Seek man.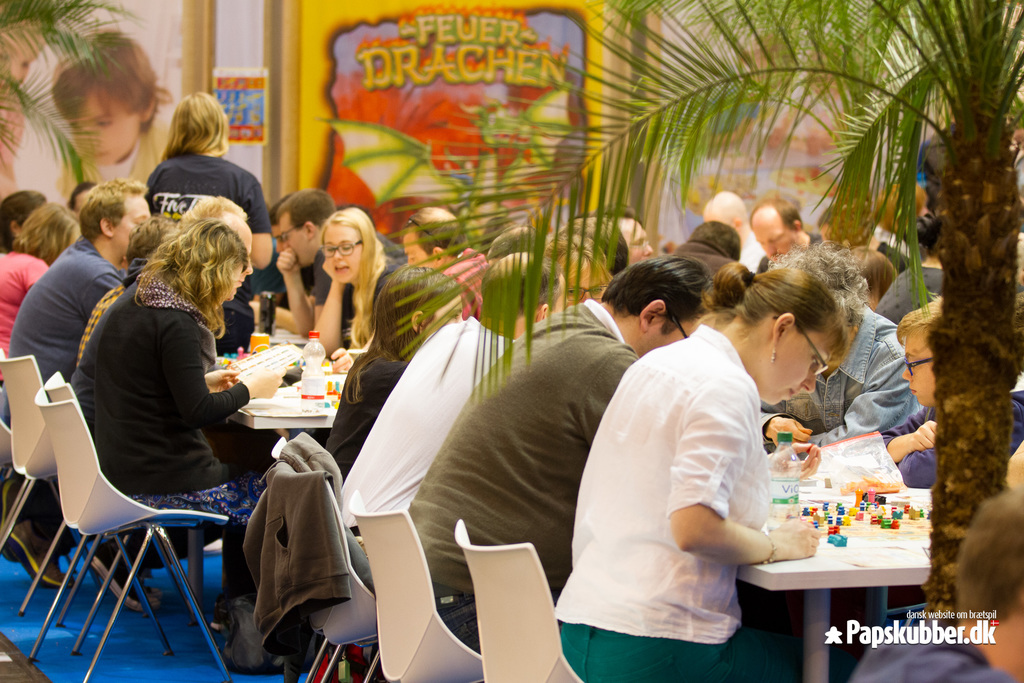
detection(73, 199, 255, 613).
